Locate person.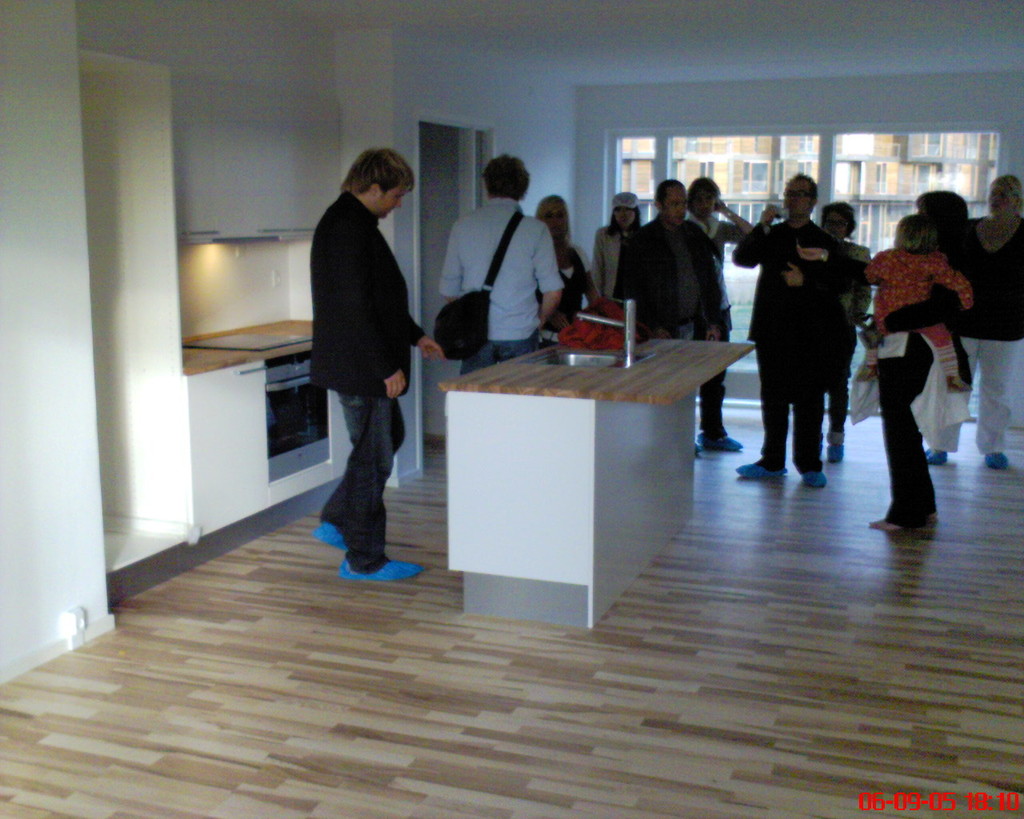
Bounding box: Rect(308, 146, 450, 584).
